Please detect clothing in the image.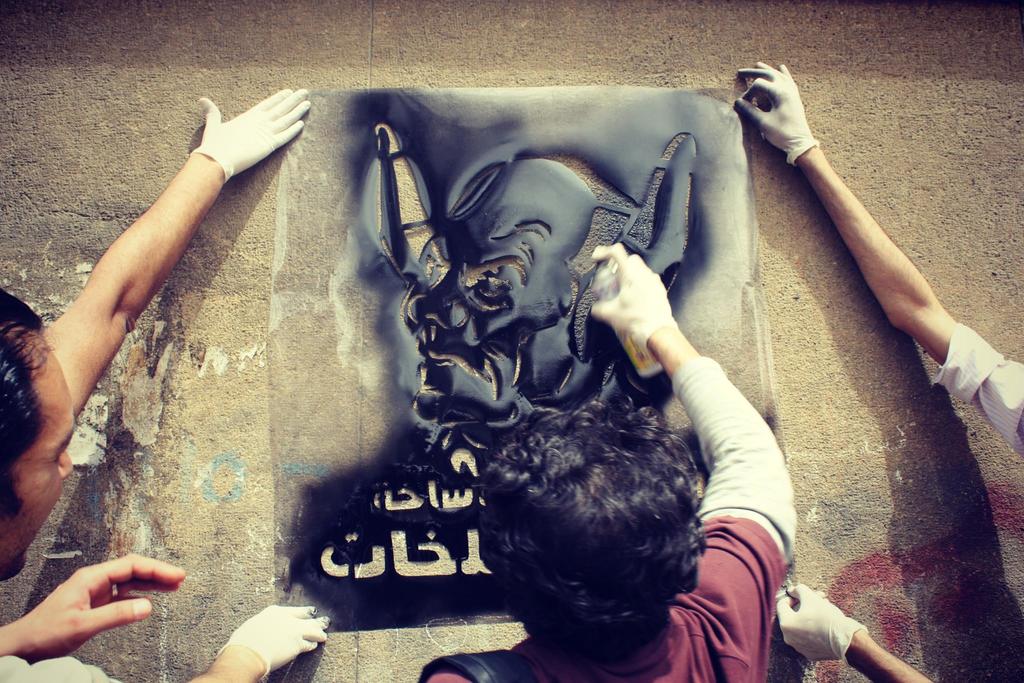
locate(429, 358, 809, 682).
